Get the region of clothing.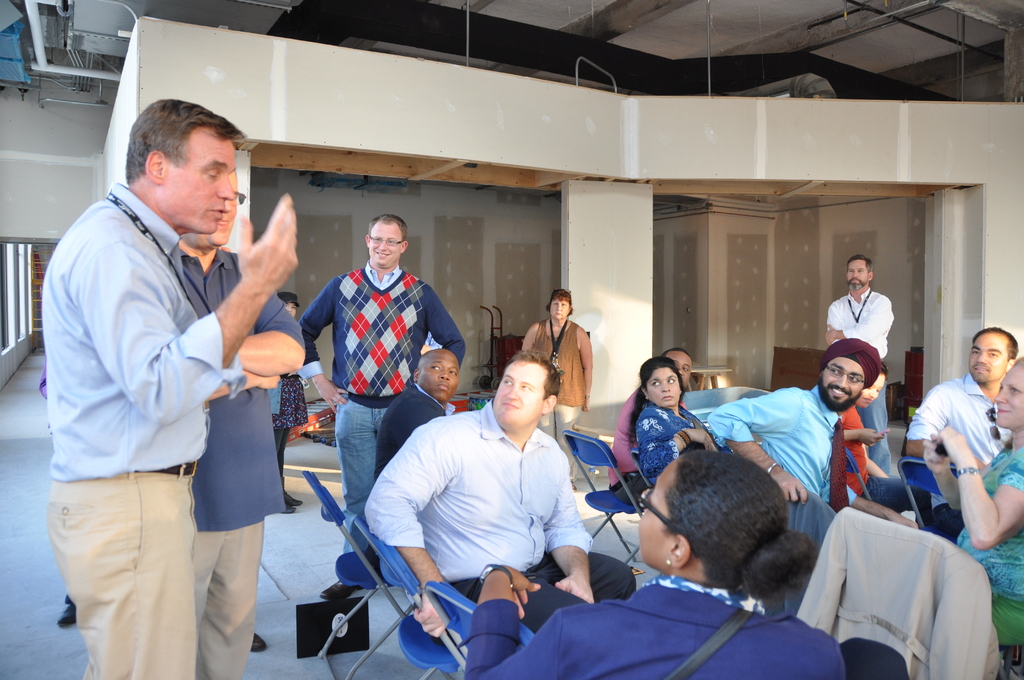
bbox=(824, 287, 894, 476).
